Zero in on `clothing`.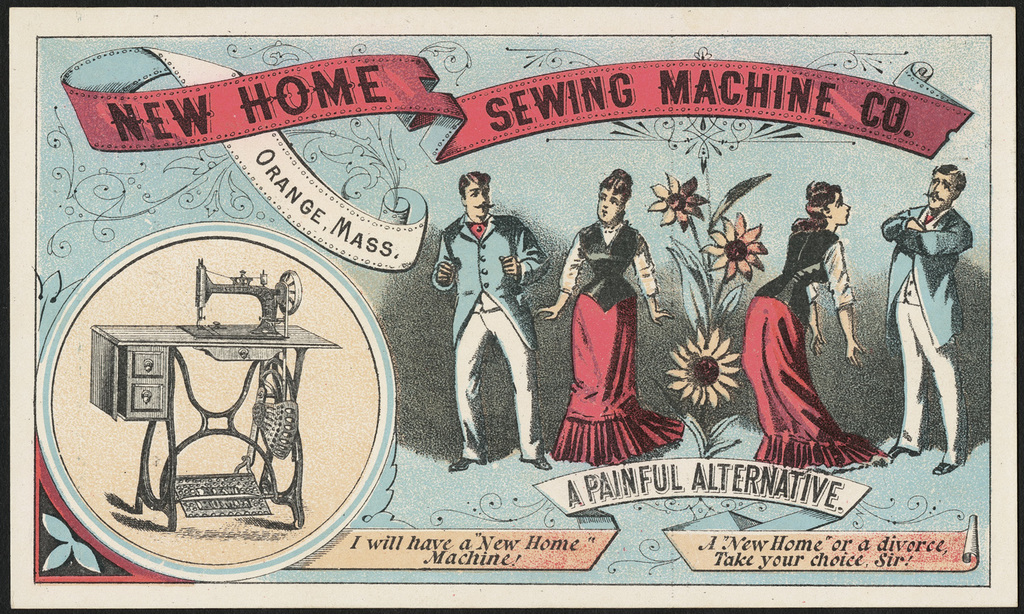
Zeroed in: crop(741, 224, 888, 475).
